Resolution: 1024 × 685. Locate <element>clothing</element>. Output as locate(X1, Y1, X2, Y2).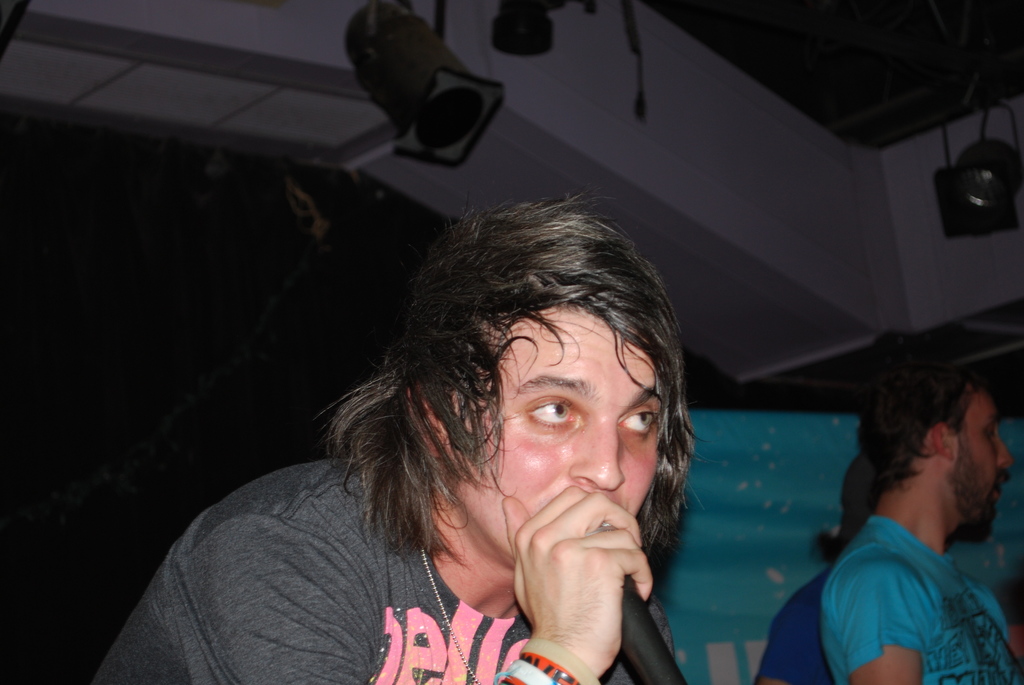
locate(798, 479, 1011, 677).
